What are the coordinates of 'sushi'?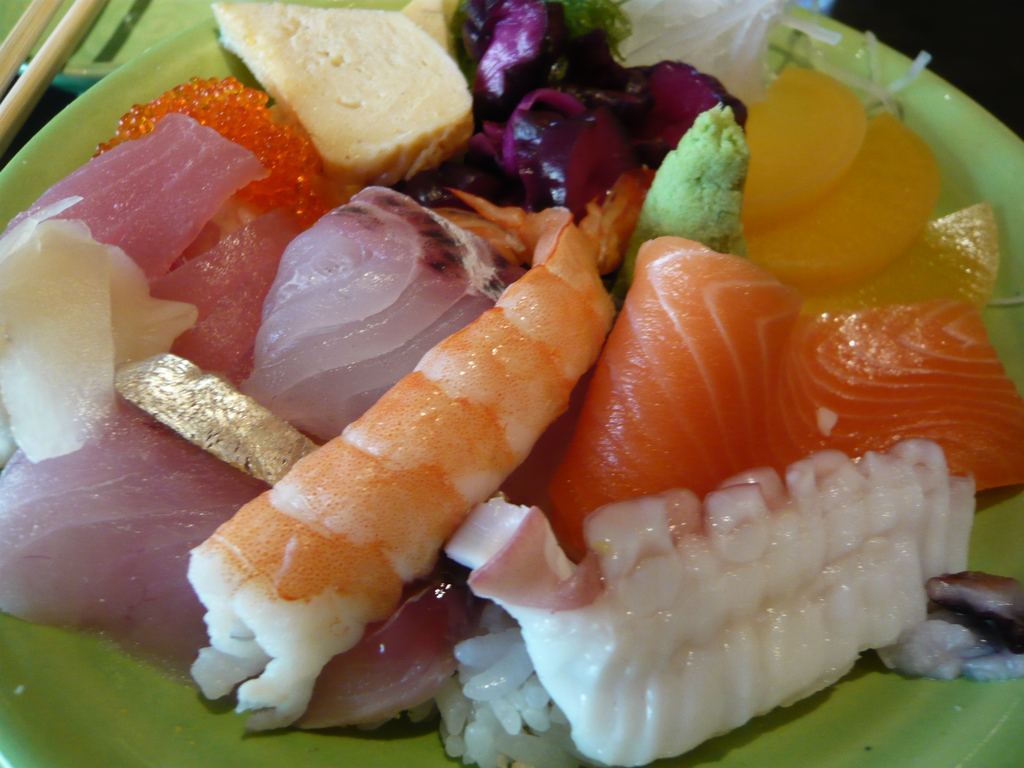
pyautogui.locateOnScreen(545, 244, 1023, 510).
